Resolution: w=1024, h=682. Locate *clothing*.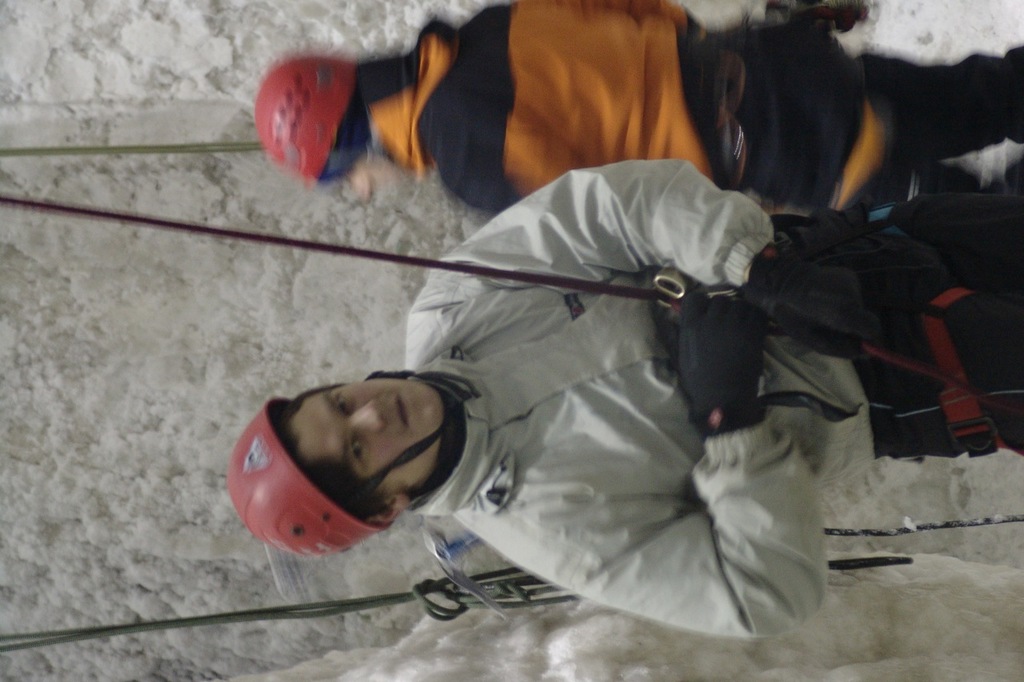
bbox(358, 0, 1023, 215).
